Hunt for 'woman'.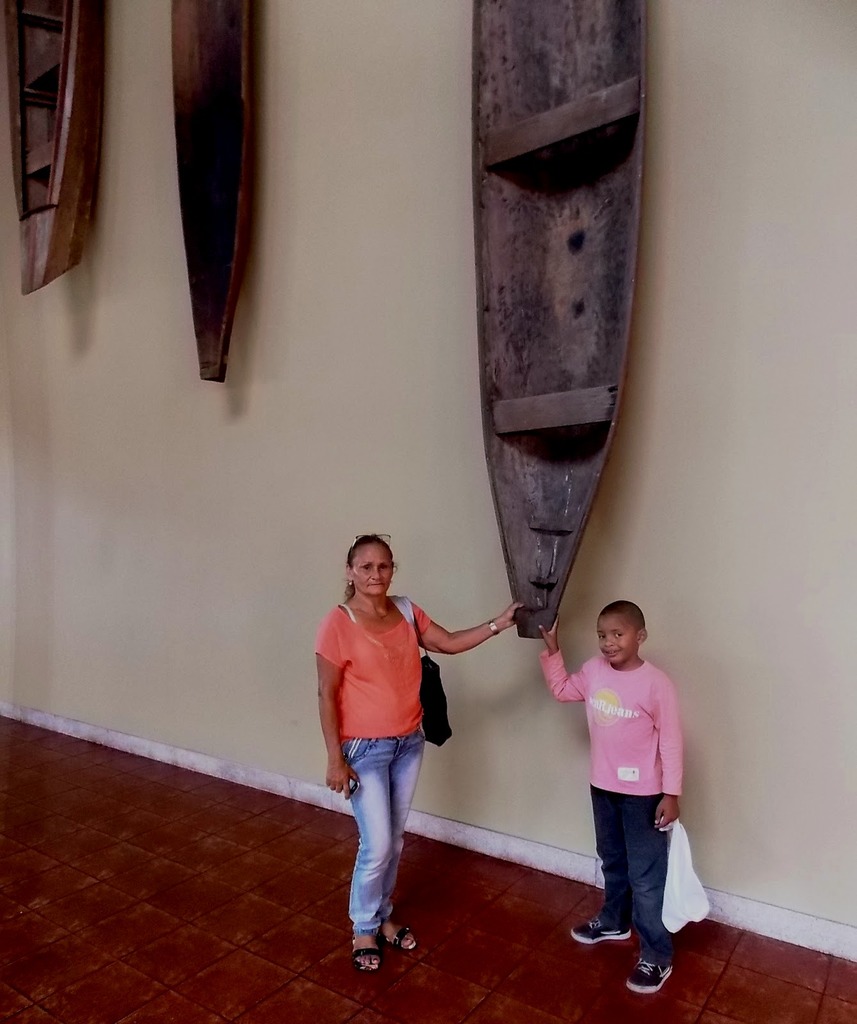
Hunted down at x1=314 y1=519 x2=503 y2=947.
